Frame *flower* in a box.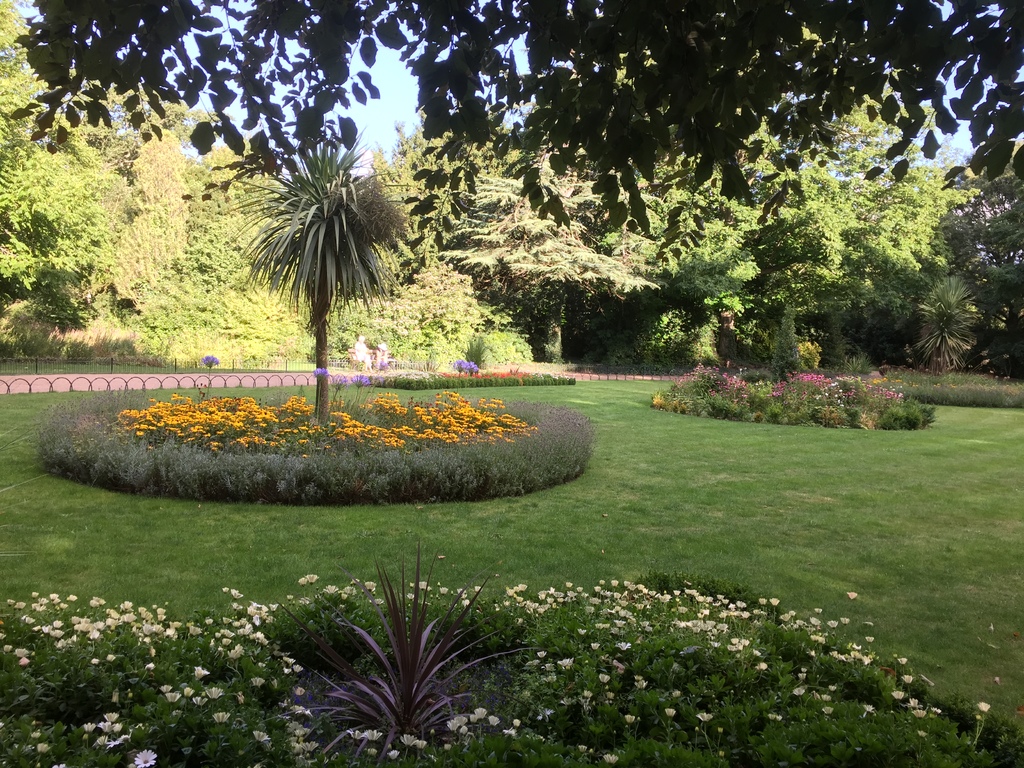
box(600, 753, 618, 766).
